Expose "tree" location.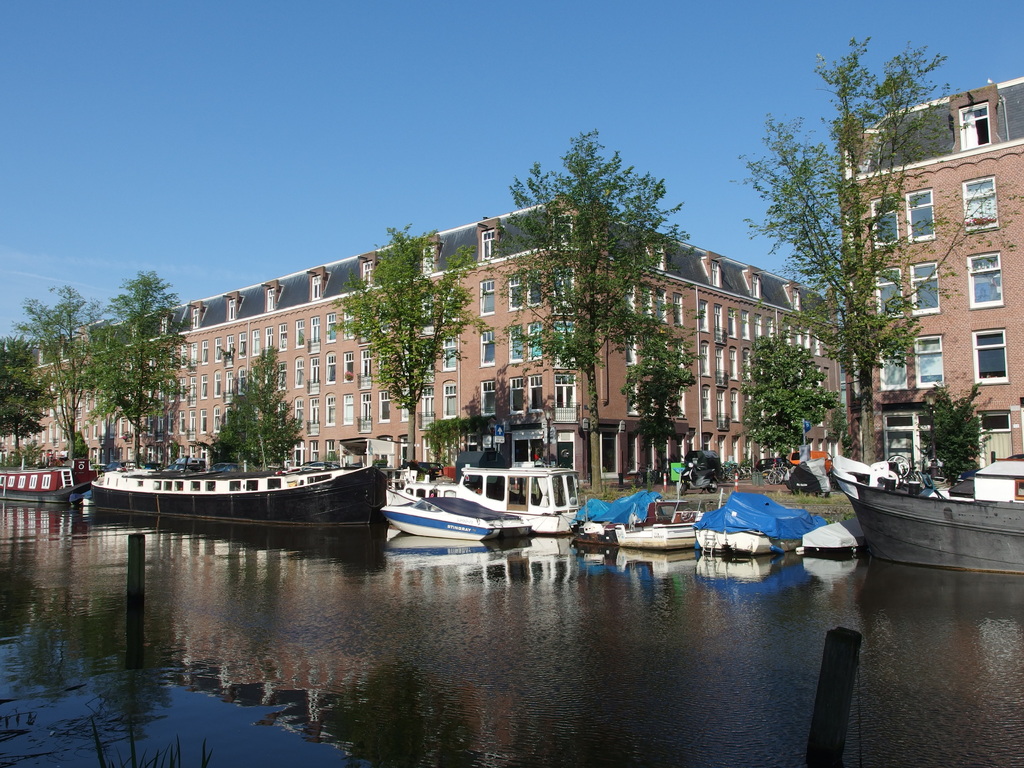
Exposed at {"x1": 209, "y1": 348, "x2": 303, "y2": 470}.
